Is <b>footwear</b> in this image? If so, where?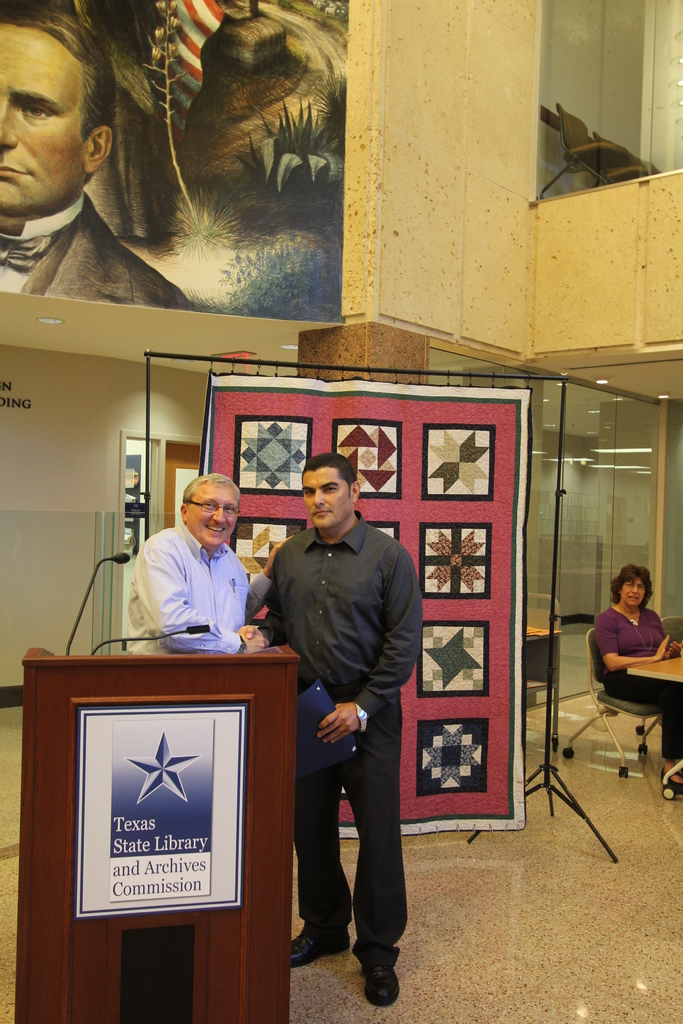
Yes, at <region>277, 932, 339, 973</region>.
